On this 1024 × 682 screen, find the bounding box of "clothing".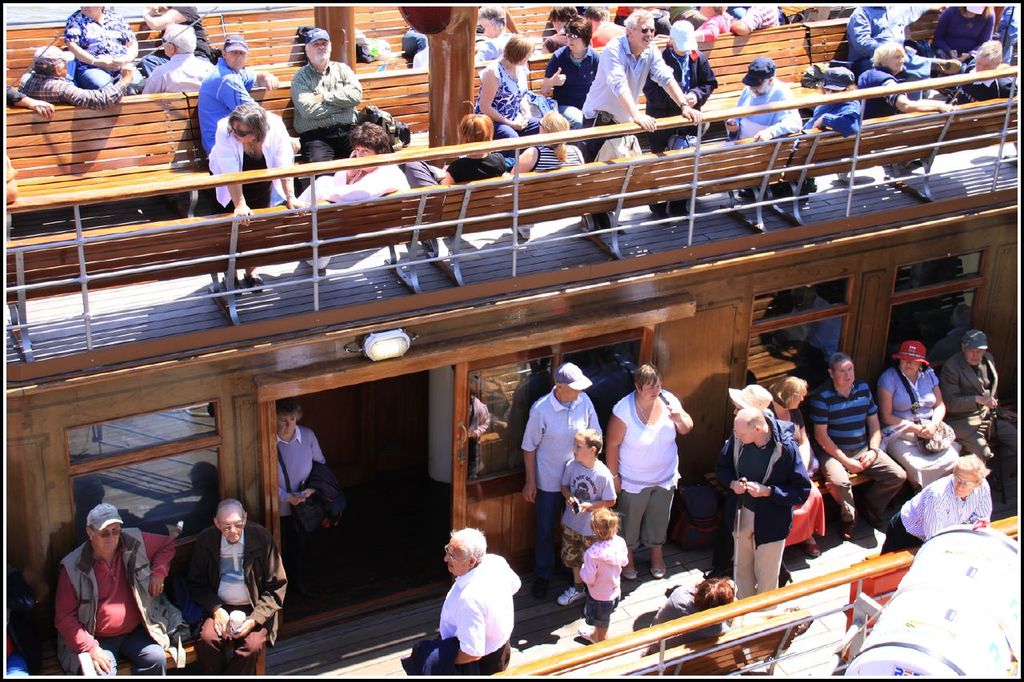
Bounding box: [x1=274, y1=428, x2=326, y2=504].
